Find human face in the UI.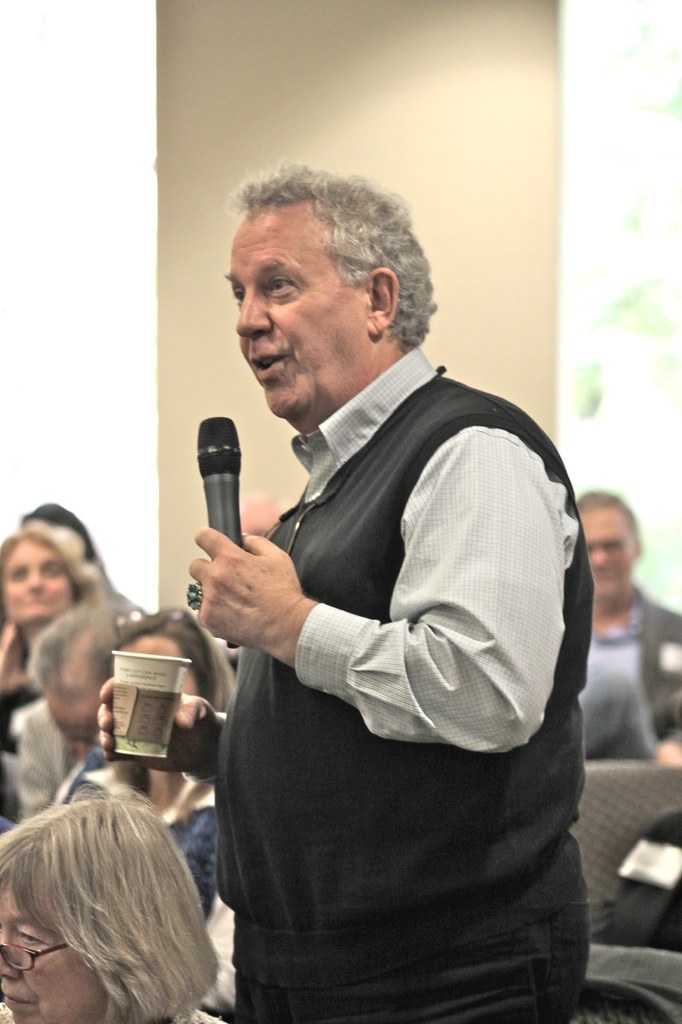
UI element at x1=230 y1=197 x2=370 y2=419.
